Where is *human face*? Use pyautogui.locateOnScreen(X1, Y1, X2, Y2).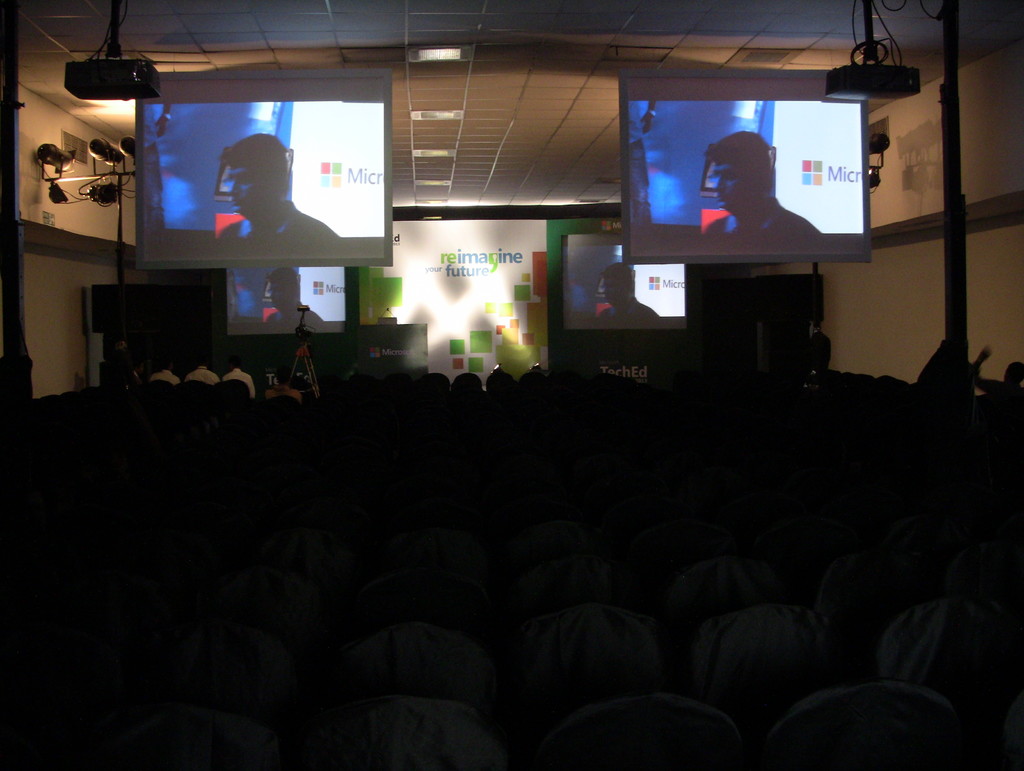
pyautogui.locateOnScreen(602, 279, 624, 306).
